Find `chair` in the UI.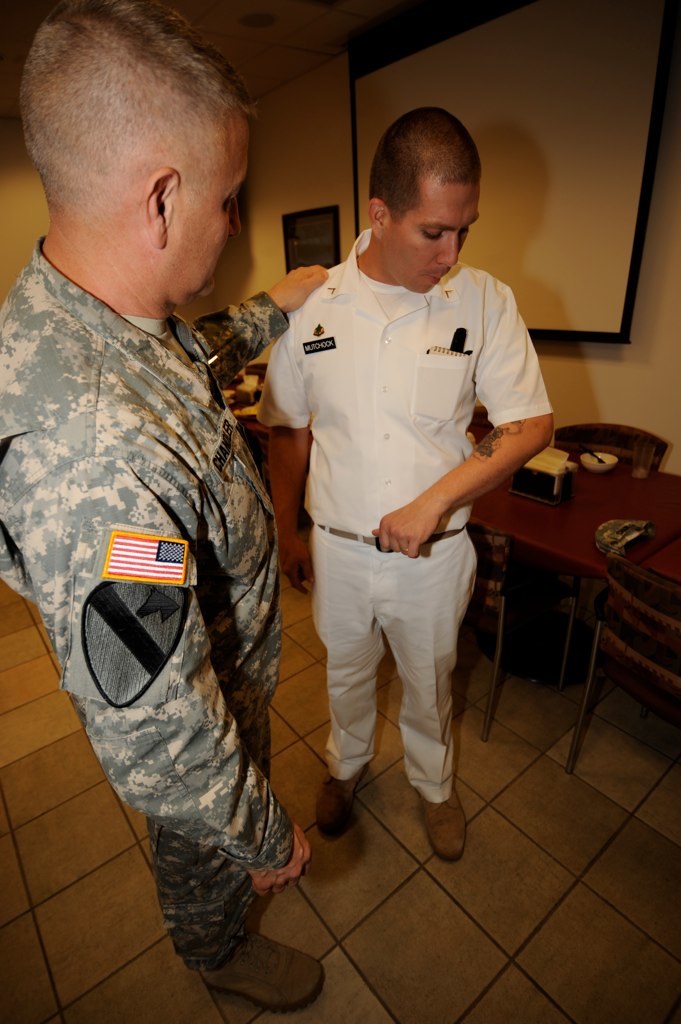
UI element at x1=551 y1=421 x2=673 y2=684.
